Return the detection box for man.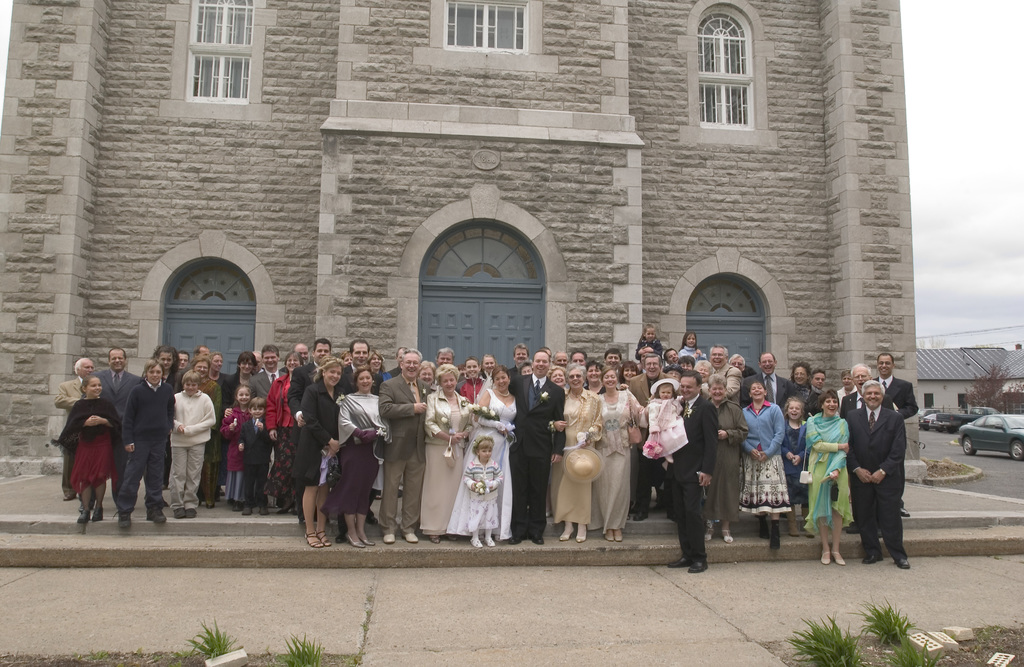
[x1=54, y1=357, x2=95, y2=502].
